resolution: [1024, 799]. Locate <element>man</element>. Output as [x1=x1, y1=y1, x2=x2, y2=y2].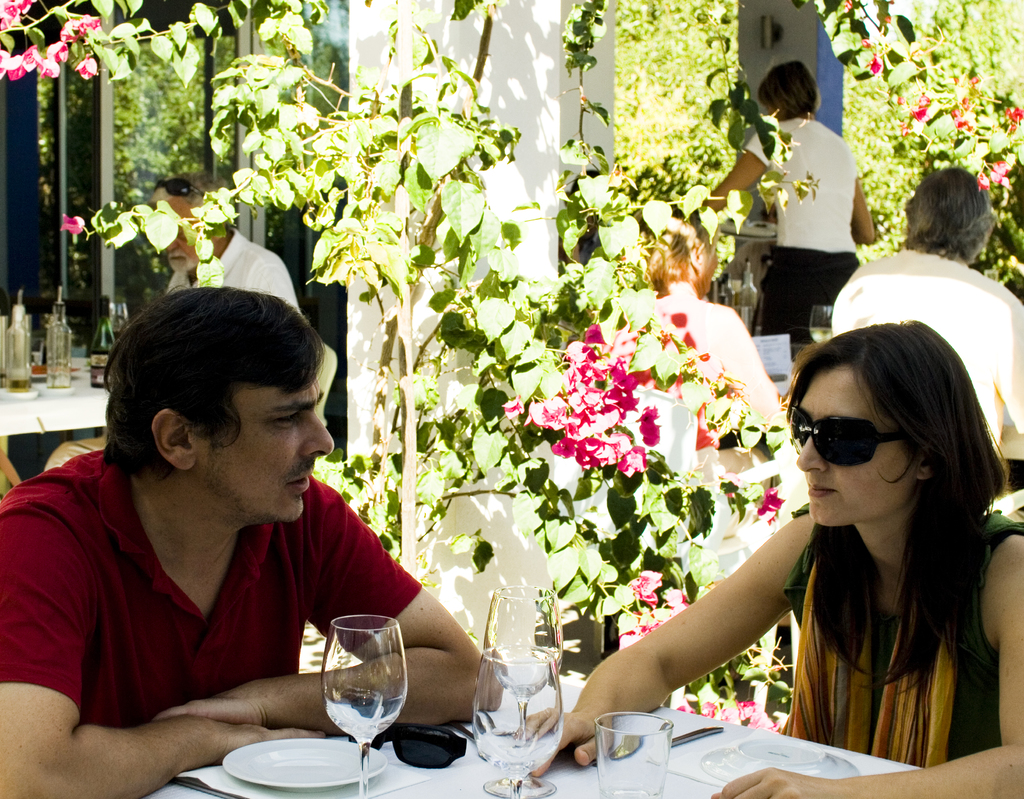
[x1=705, y1=55, x2=877, y2=339].
